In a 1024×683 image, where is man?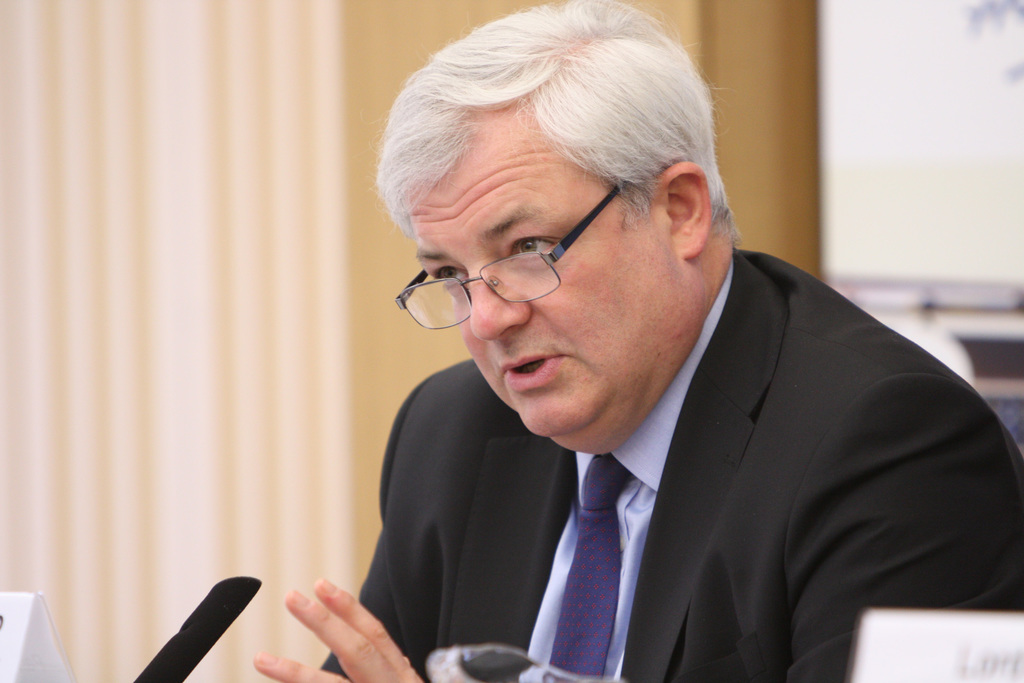
246/0/1023/682.
